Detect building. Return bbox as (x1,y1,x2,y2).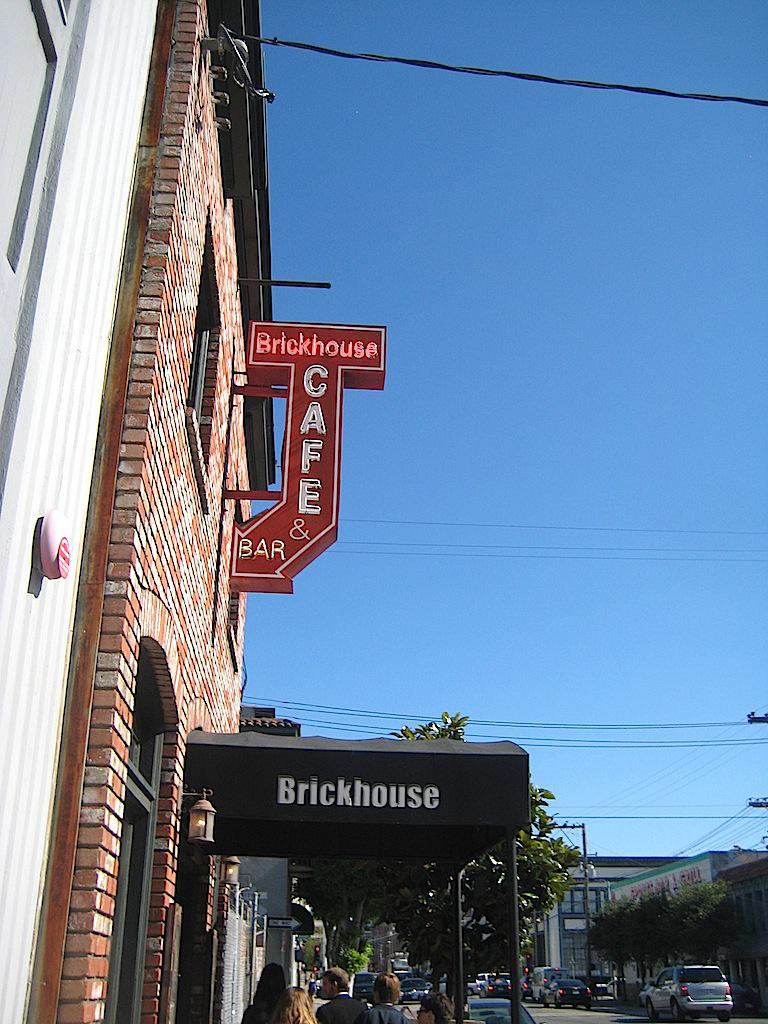
(0,0,390,1023).
